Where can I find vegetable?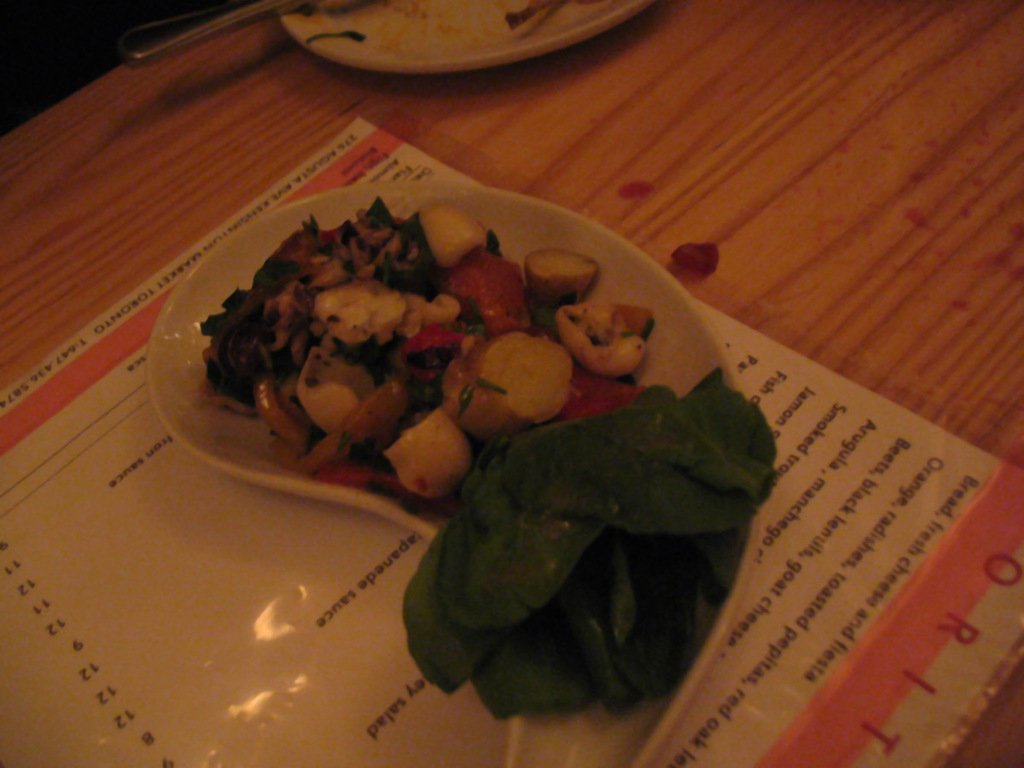
You can find it at crop(394, 412, 475, 499).
